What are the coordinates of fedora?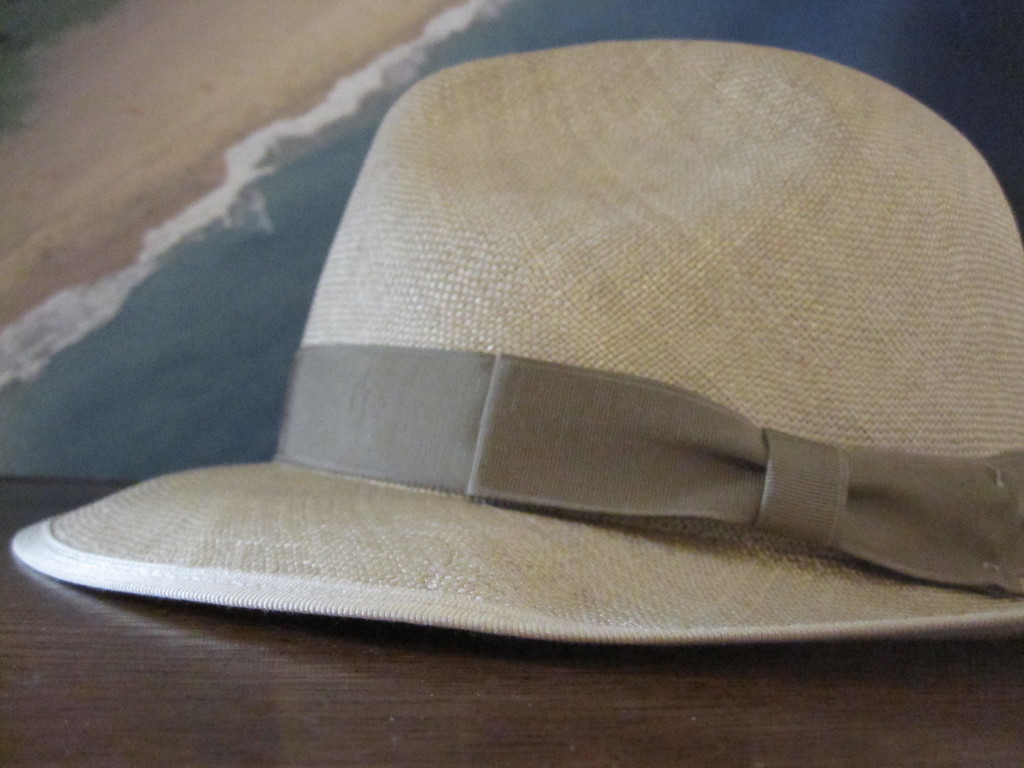
[left=6, top=40, right=1023, bottom=639].
